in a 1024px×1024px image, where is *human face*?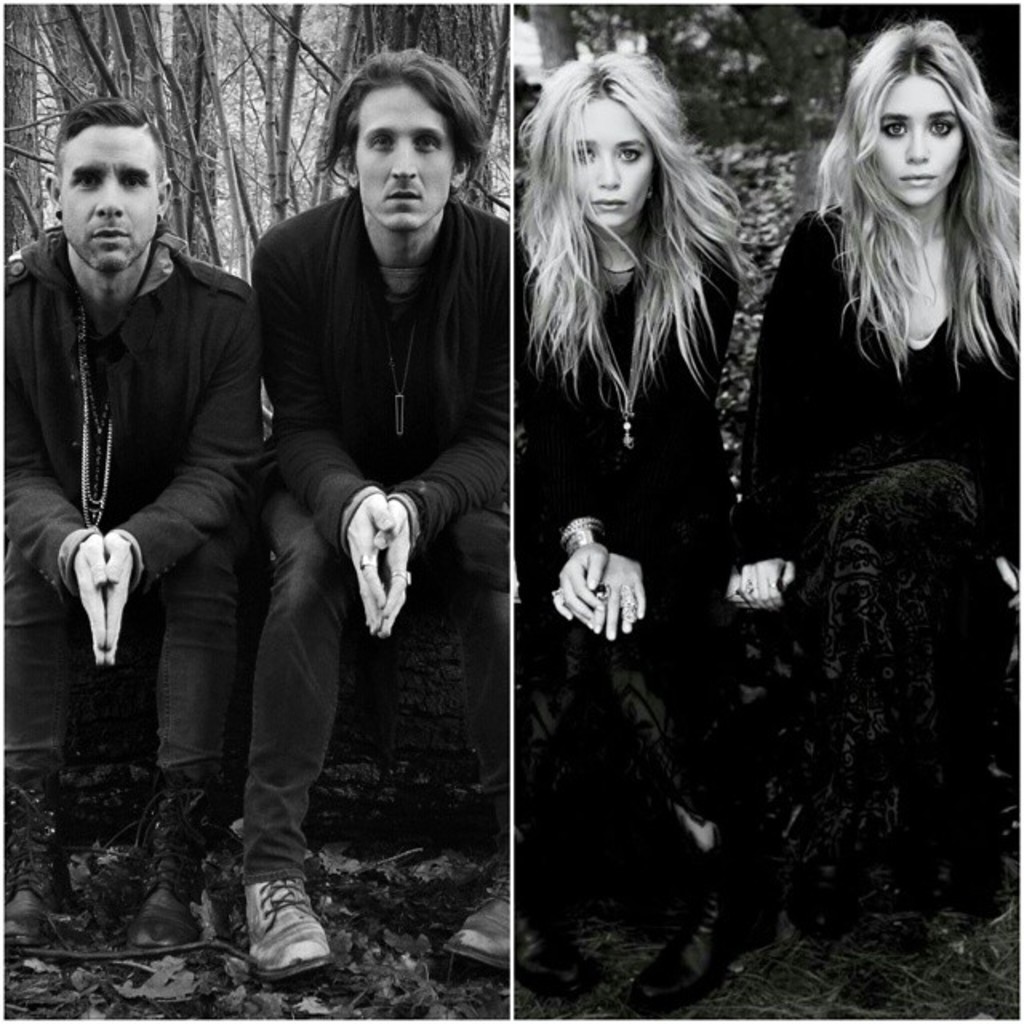
<box>358,85,454,229</box>.
